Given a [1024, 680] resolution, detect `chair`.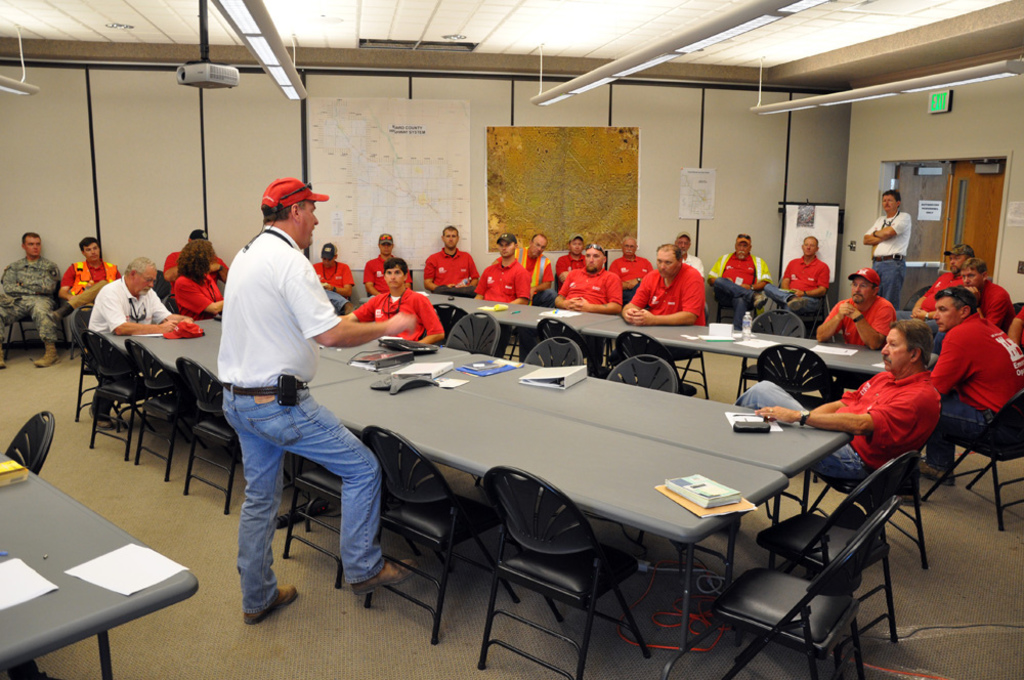
(10, 306, 69, 352).
